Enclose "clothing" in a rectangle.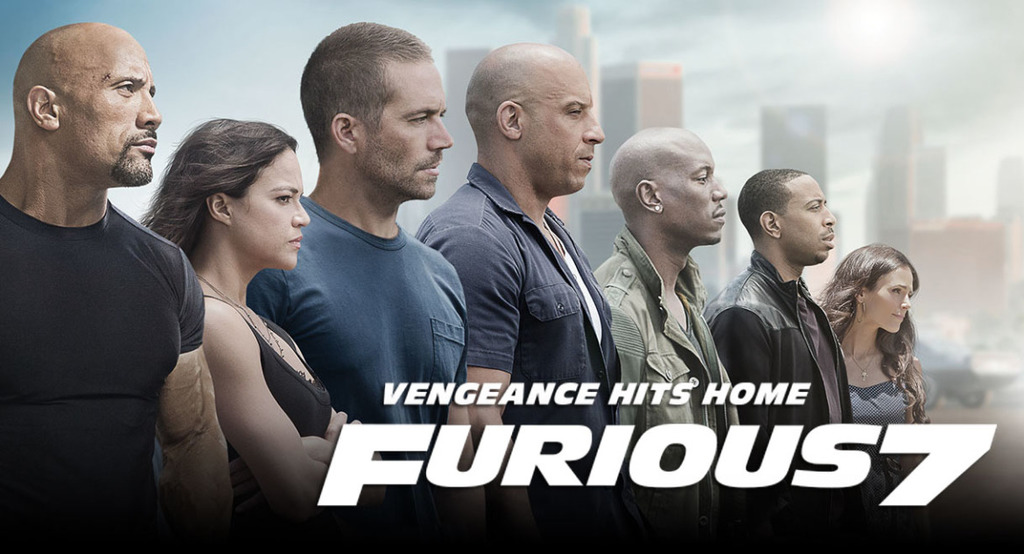
select_region(846, 372, 911, 422).
